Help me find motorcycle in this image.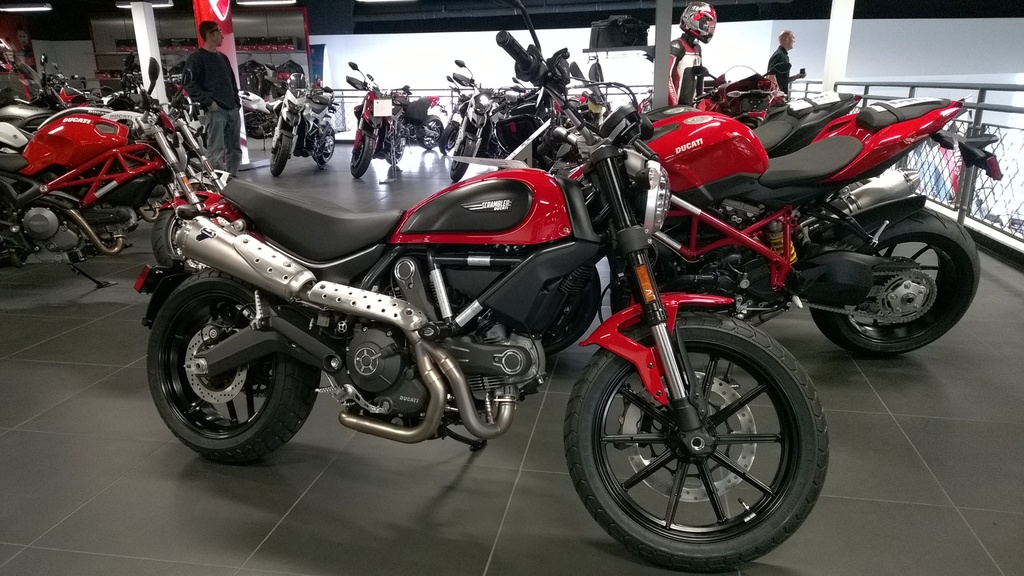
Found it: <bbox>452, 60, 505, 183</bbox>.
